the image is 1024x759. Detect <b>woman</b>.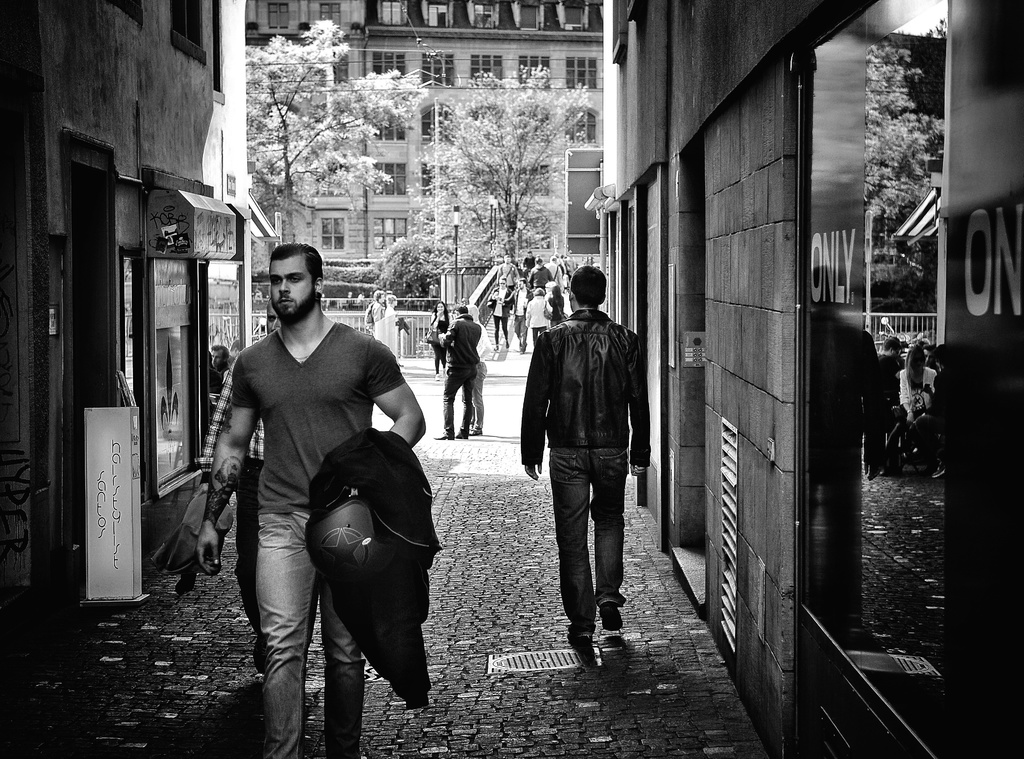
Detection: rect(431, 301, 454, 380).
